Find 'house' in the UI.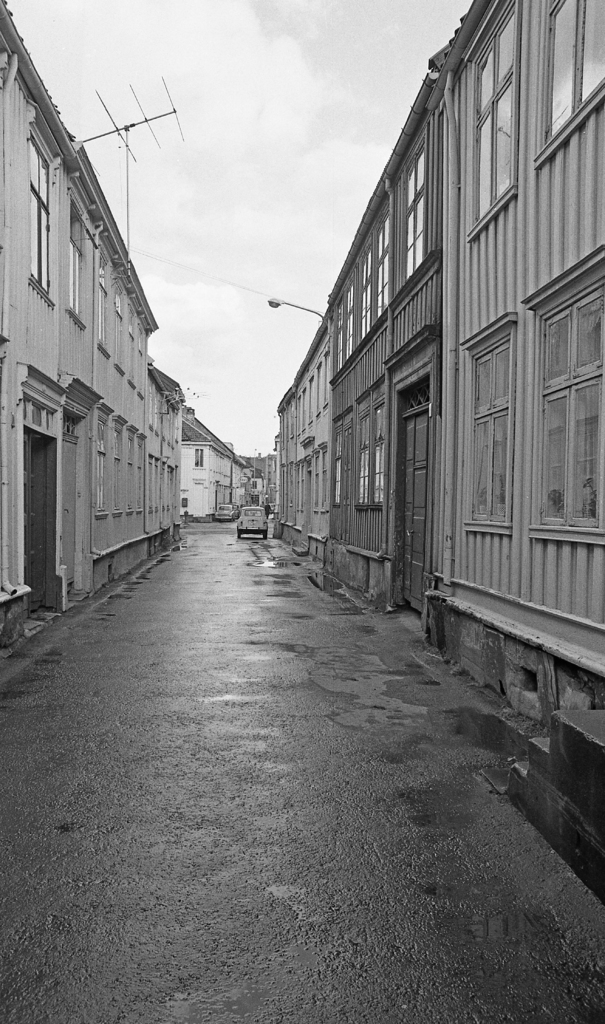
UI element at bbox=[0, 6, 204, 644].
